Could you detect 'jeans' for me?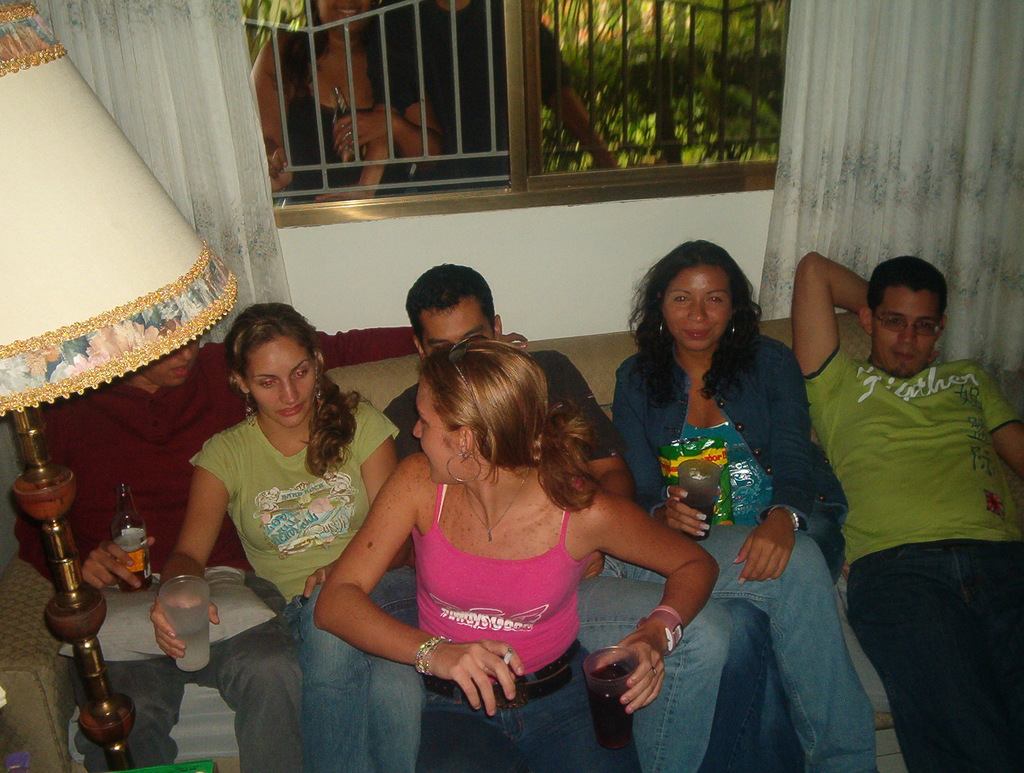
Detection result: left=285, top=566, right=423, bottom=772.
